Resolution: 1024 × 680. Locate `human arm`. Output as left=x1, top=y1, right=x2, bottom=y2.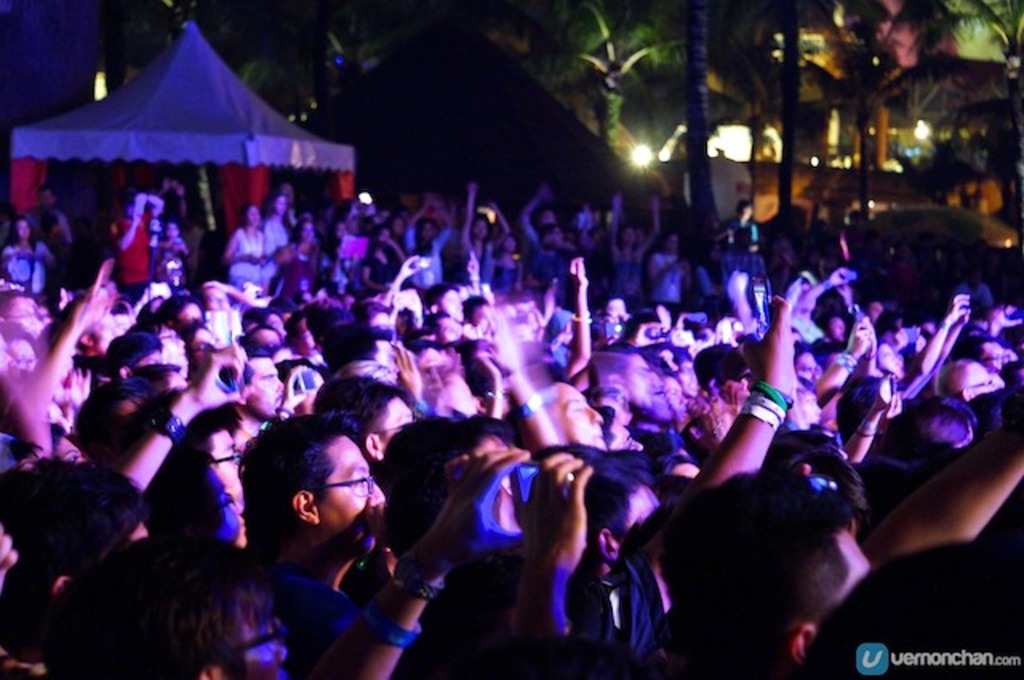
left=515, top=370, right=565, bottom=450.
